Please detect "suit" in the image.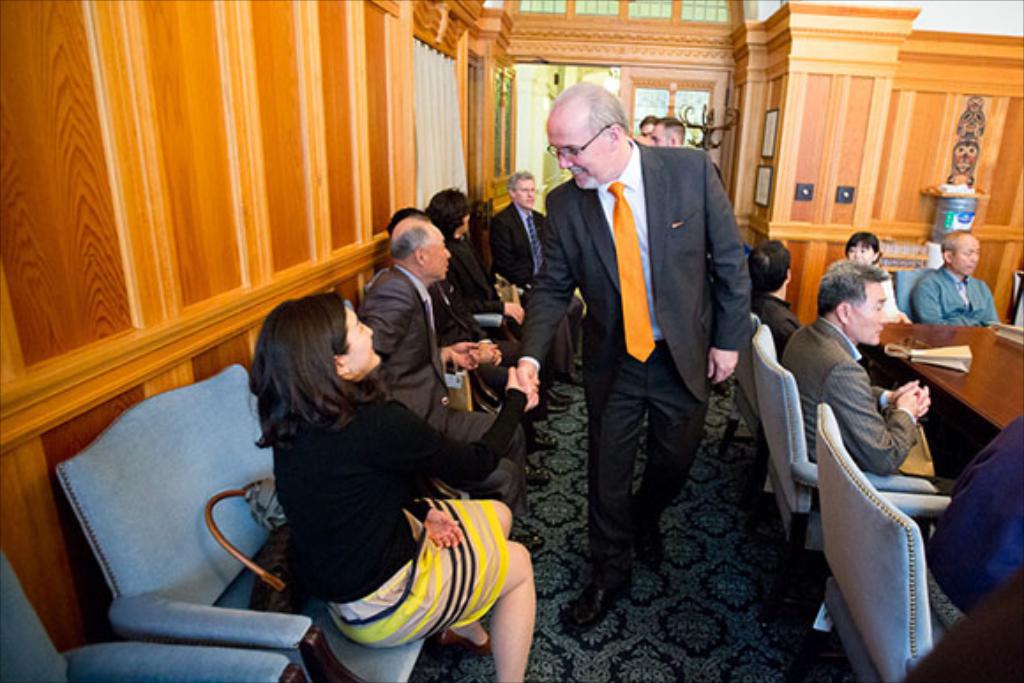
{"x1": 779, "y1": 325, "x2": 911, "y2": 478}.
